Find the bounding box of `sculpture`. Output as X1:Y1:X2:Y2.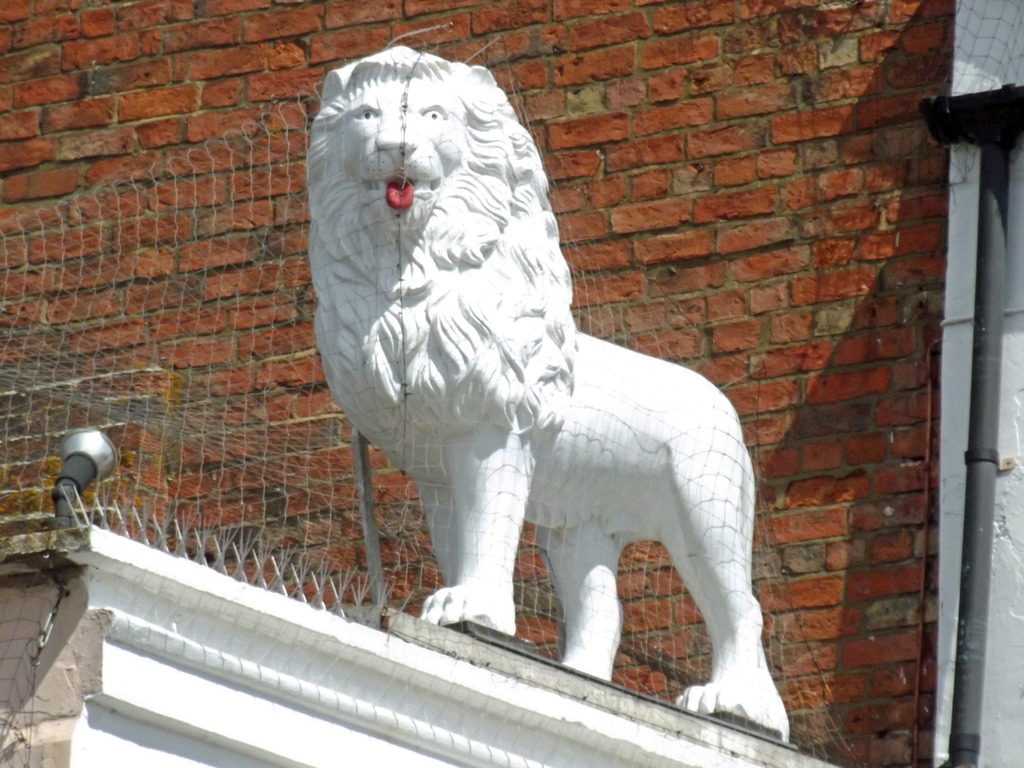
306:26:796:730.
